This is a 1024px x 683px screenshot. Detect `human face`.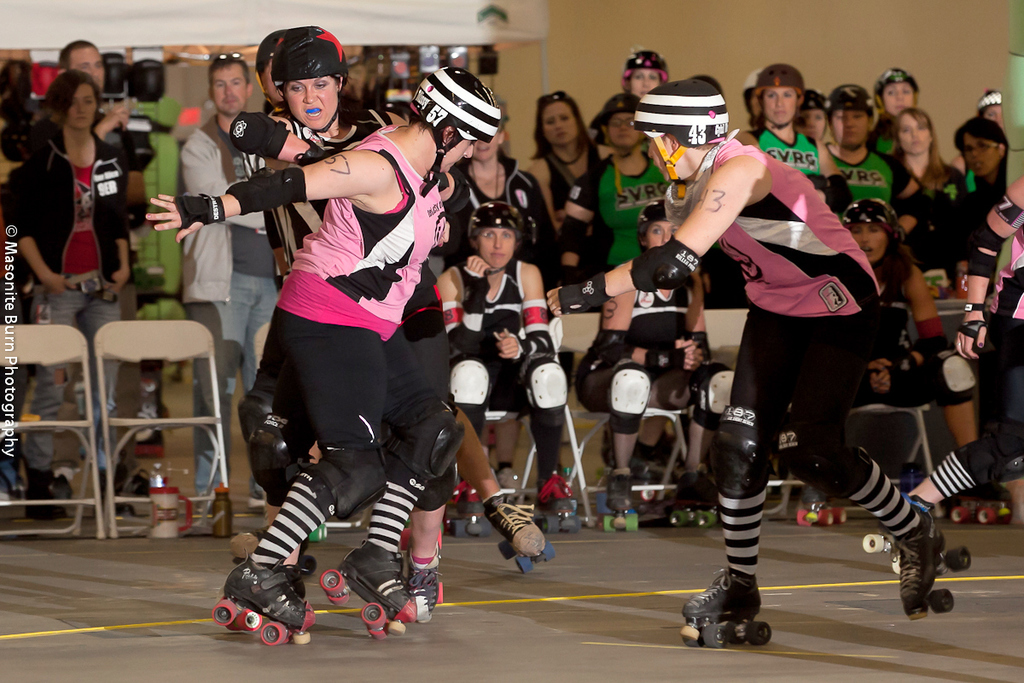
(x1=880, y1=85, x2=914, y2=115).
